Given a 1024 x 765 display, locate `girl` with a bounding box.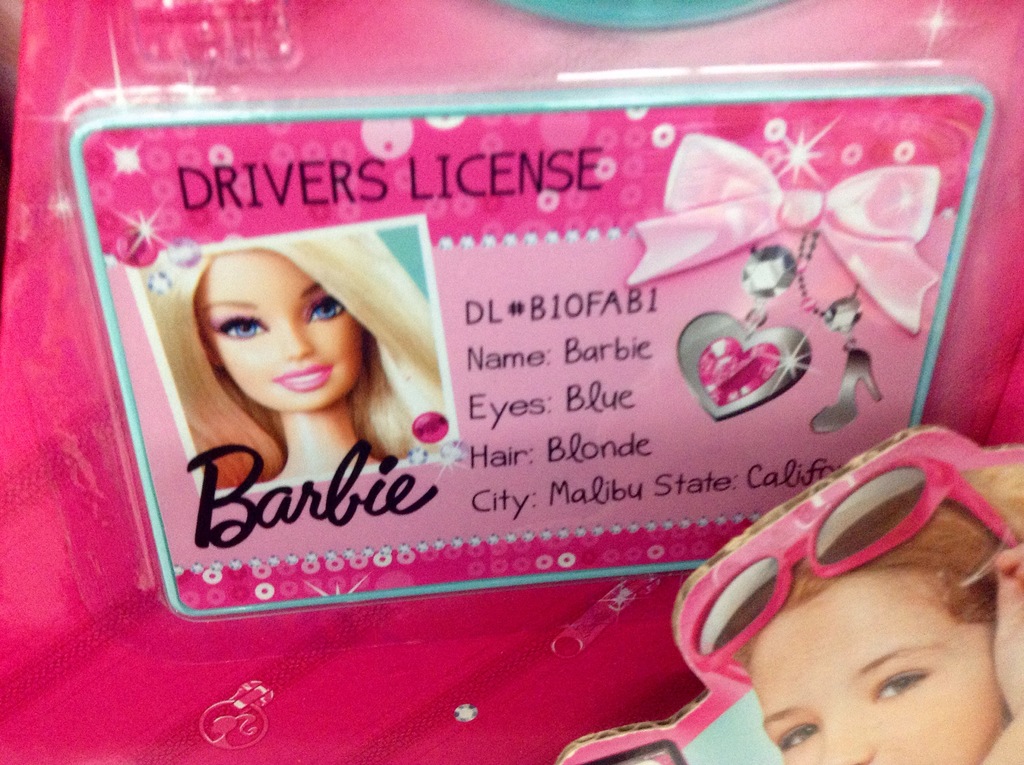
Located: <region>141, 230, 444, 489</region>.
